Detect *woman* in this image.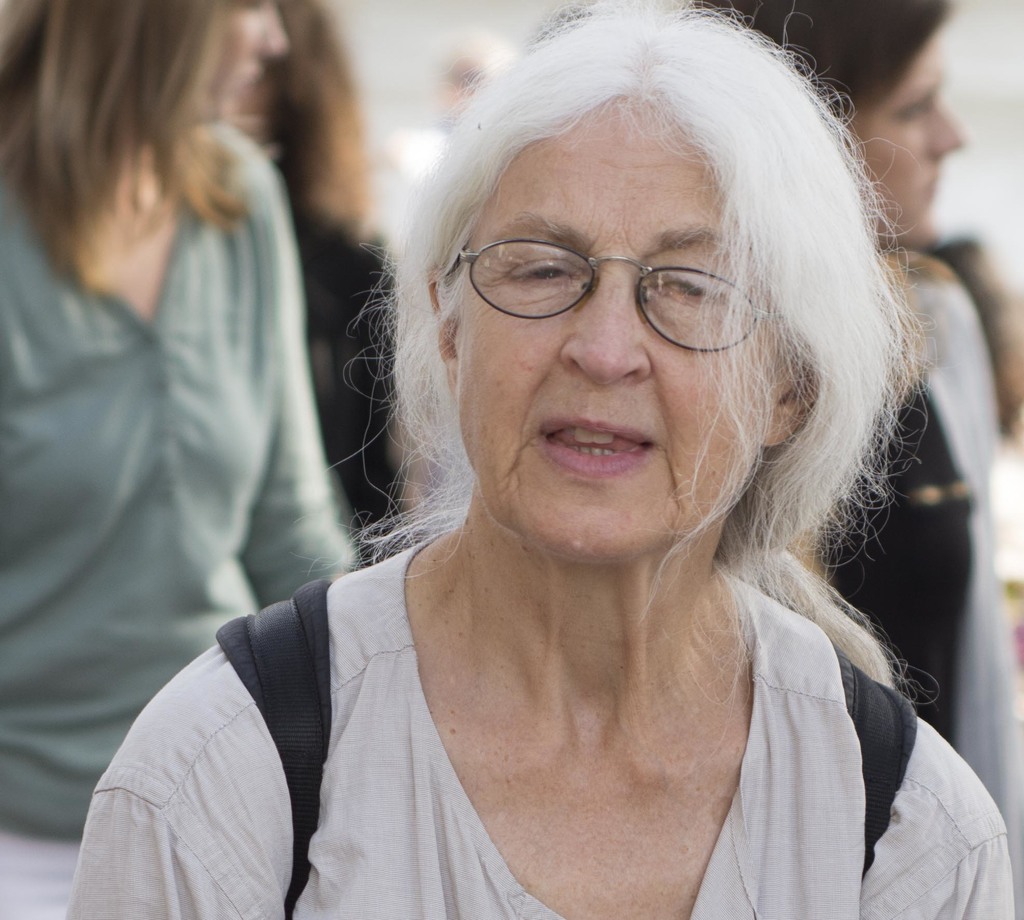
Detection: Rect(269, 0, 399, 524).
